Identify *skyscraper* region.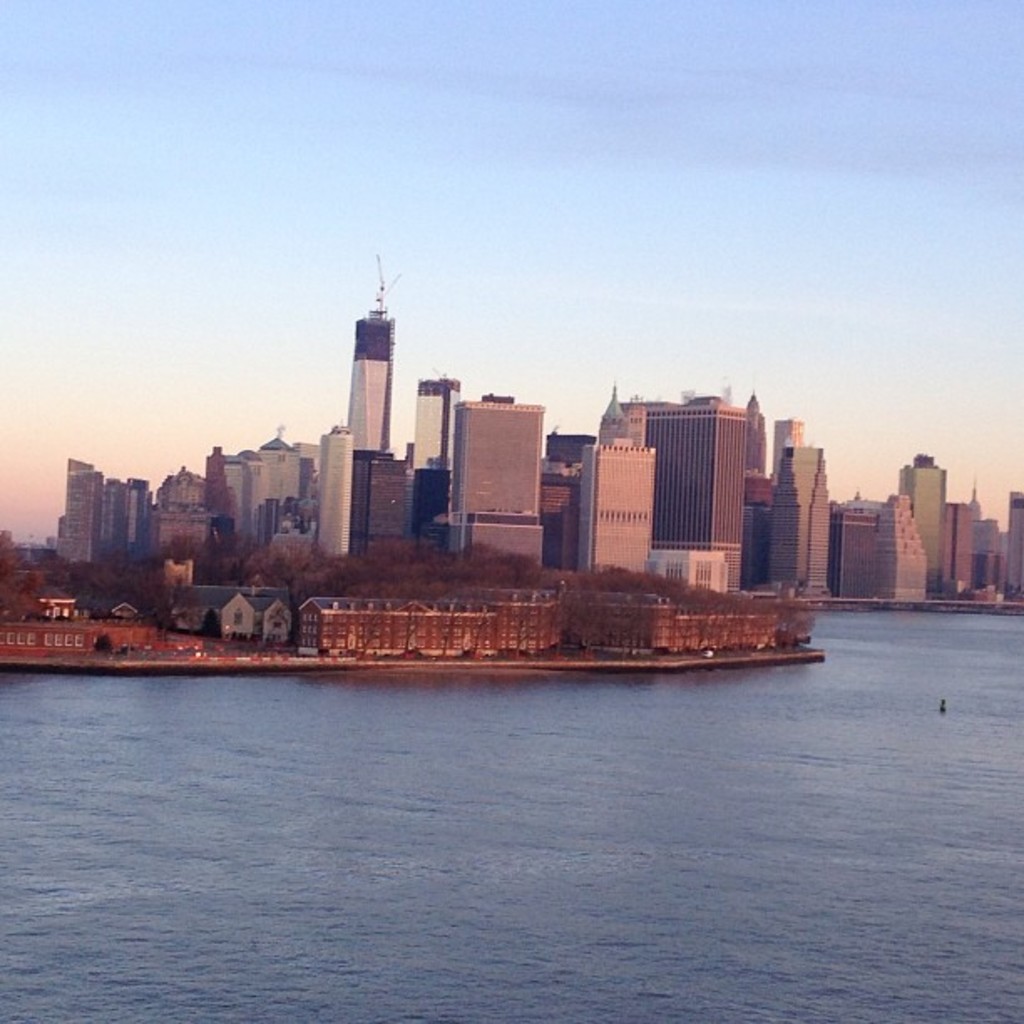
Region: 631:378:775:586.
